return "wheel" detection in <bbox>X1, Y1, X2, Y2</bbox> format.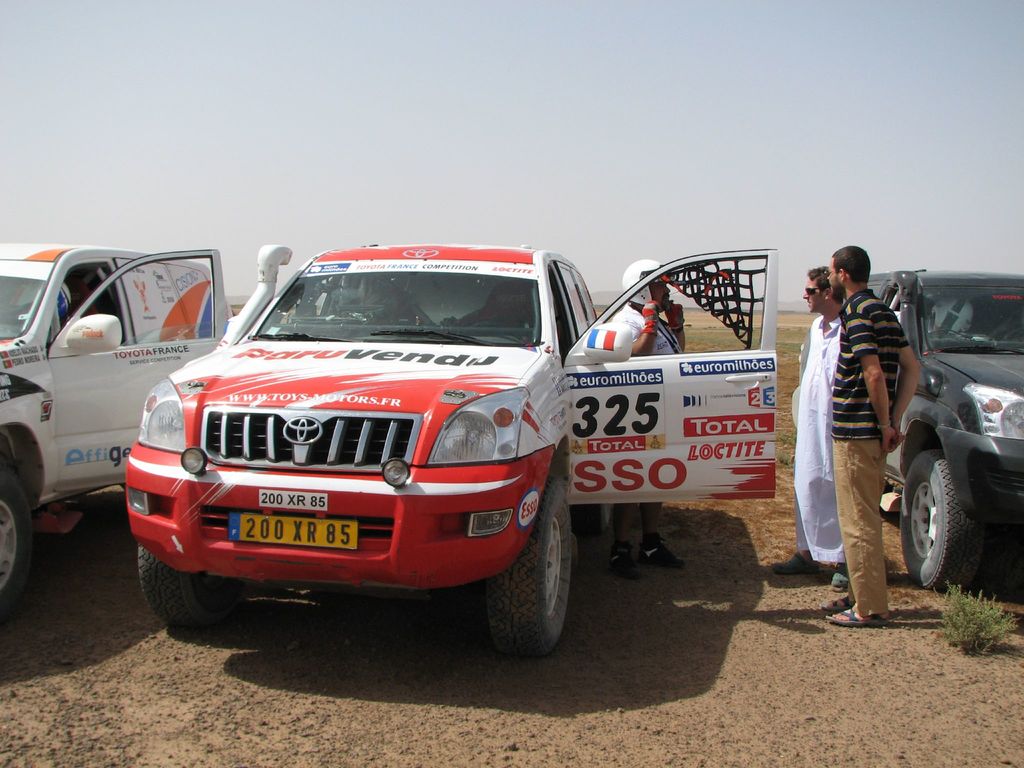
<bbox>140, 545, 248, 628</bbox>.
